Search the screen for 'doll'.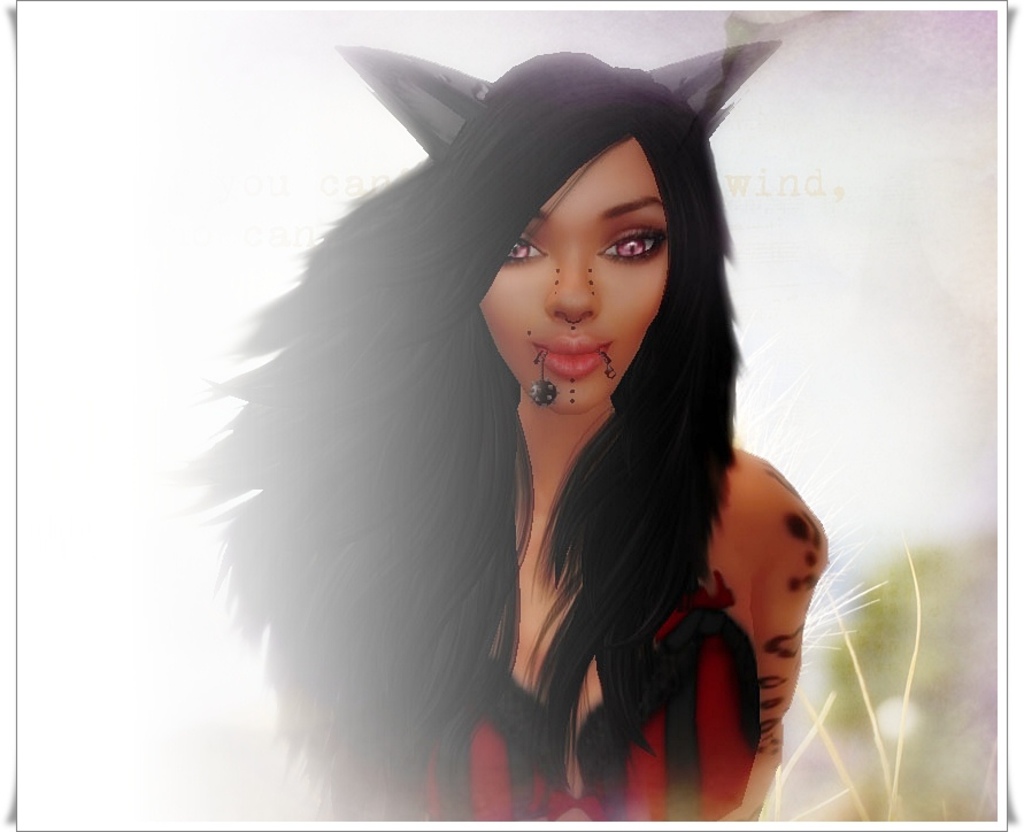
Found at (x1=195, y1=43, x2=829, y2=822).
